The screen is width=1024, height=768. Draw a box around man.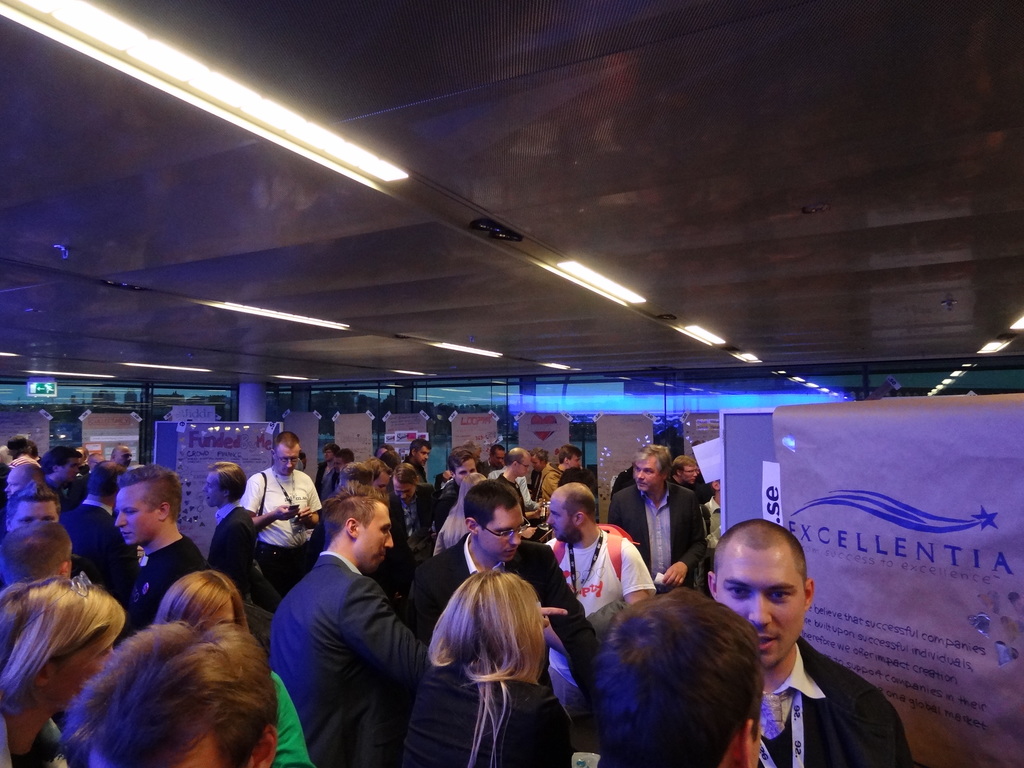
{"x1": 488, "y1": 451, "x2": 538, "y2": 516}.
